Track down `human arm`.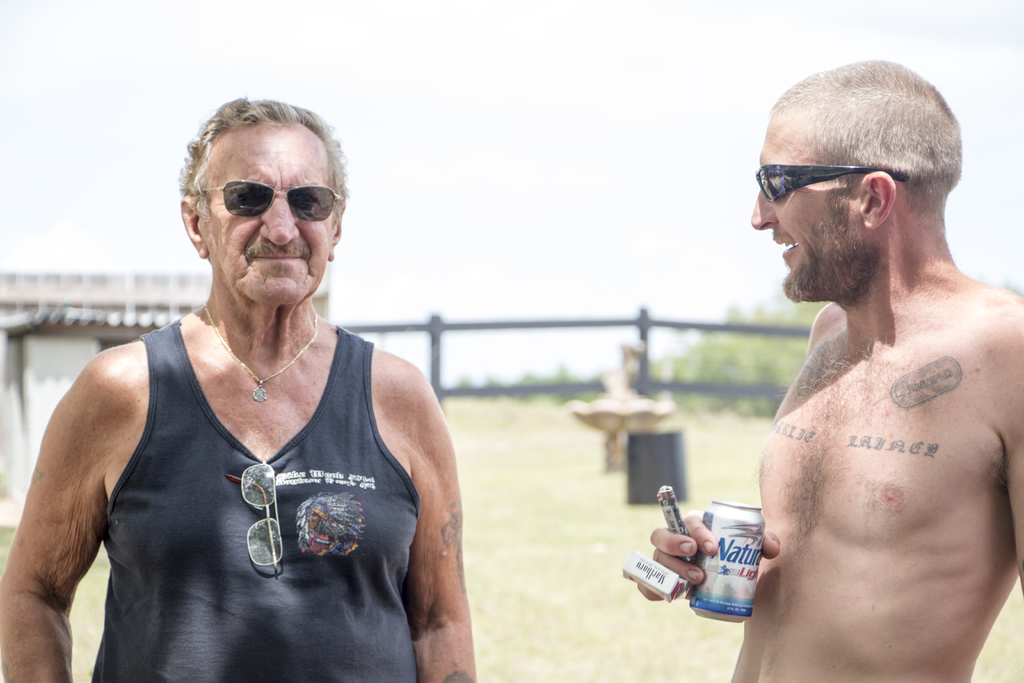
Tracked to (x1=379, y1=342, x2=467, y2=682).
